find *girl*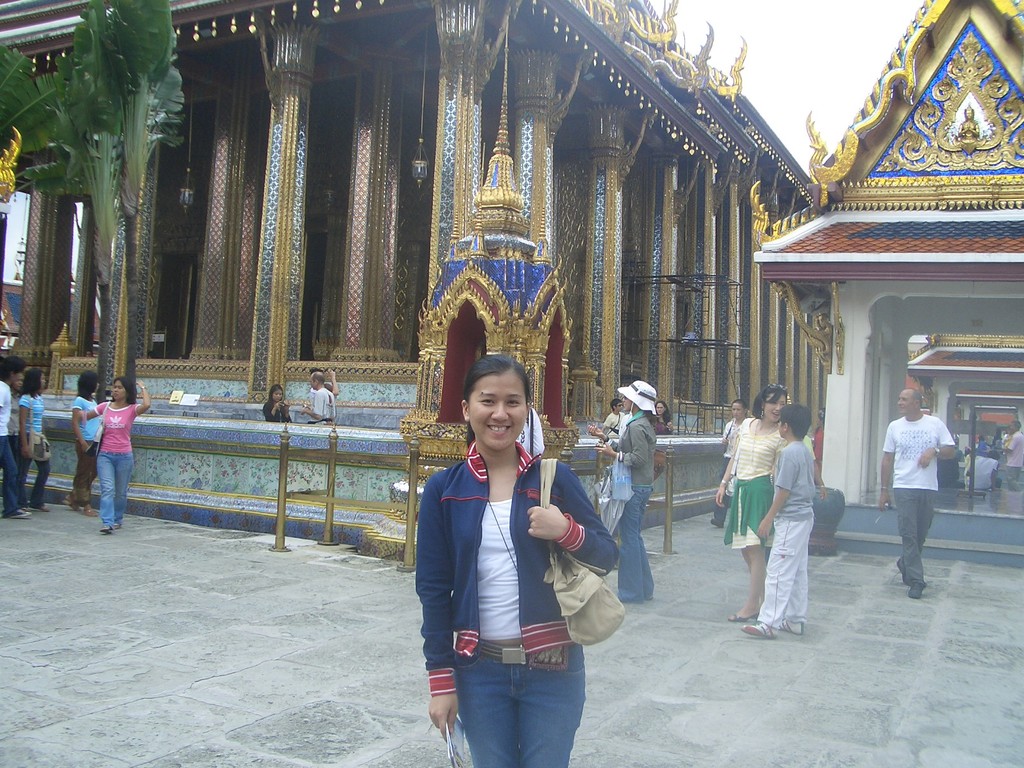
<bbox>264, 385, 292, 424</bbox>
